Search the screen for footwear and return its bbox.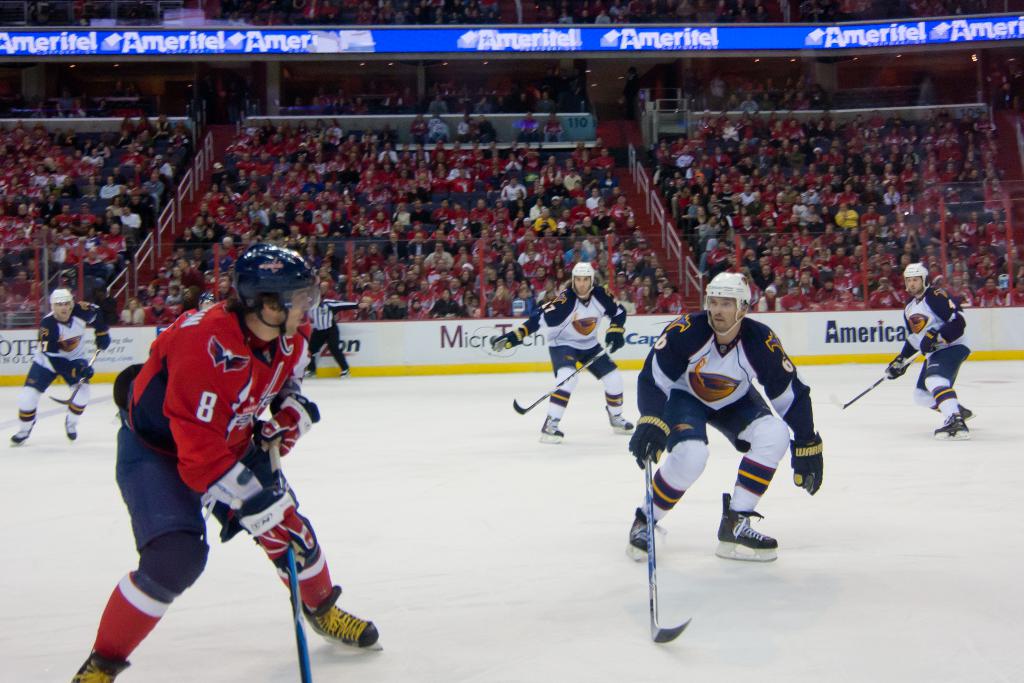
Found: detection(604, 407, 635, 431).
